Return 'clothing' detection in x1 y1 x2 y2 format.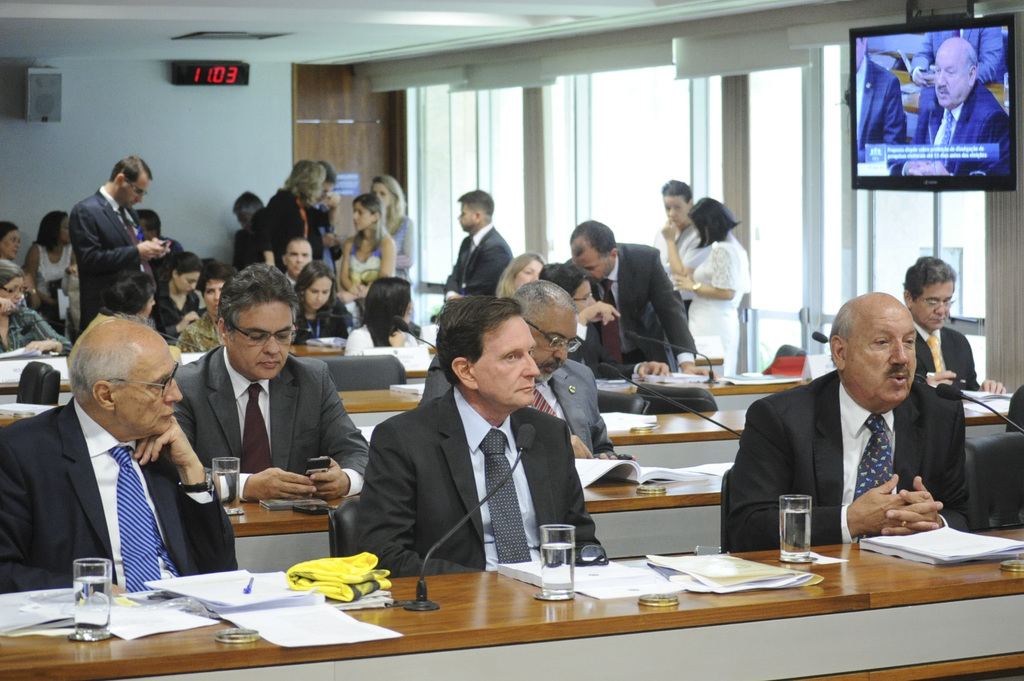
444 216 516 300.
